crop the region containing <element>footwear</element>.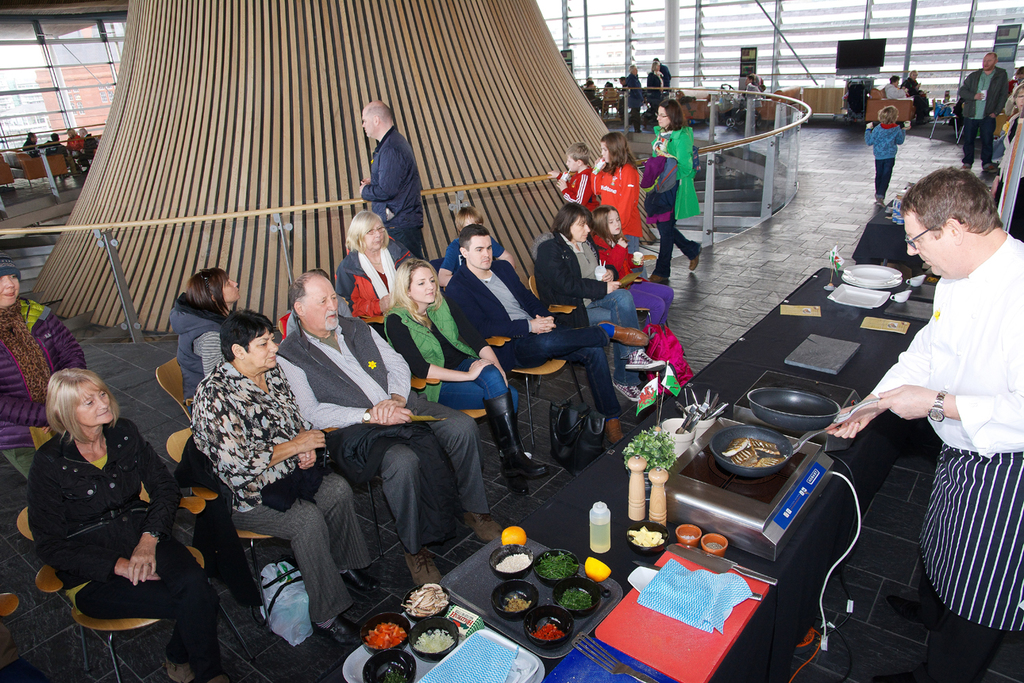
Crop region: 332 565 386 599.
